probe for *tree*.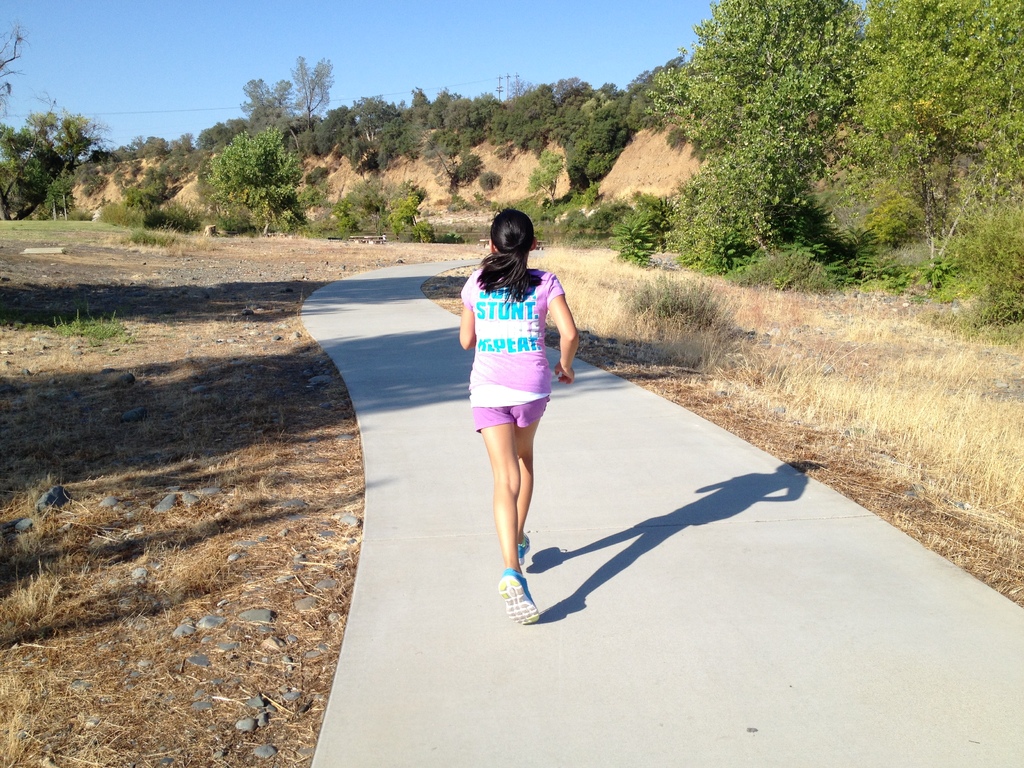
Probe result: box(0, 91, 112, 218).
